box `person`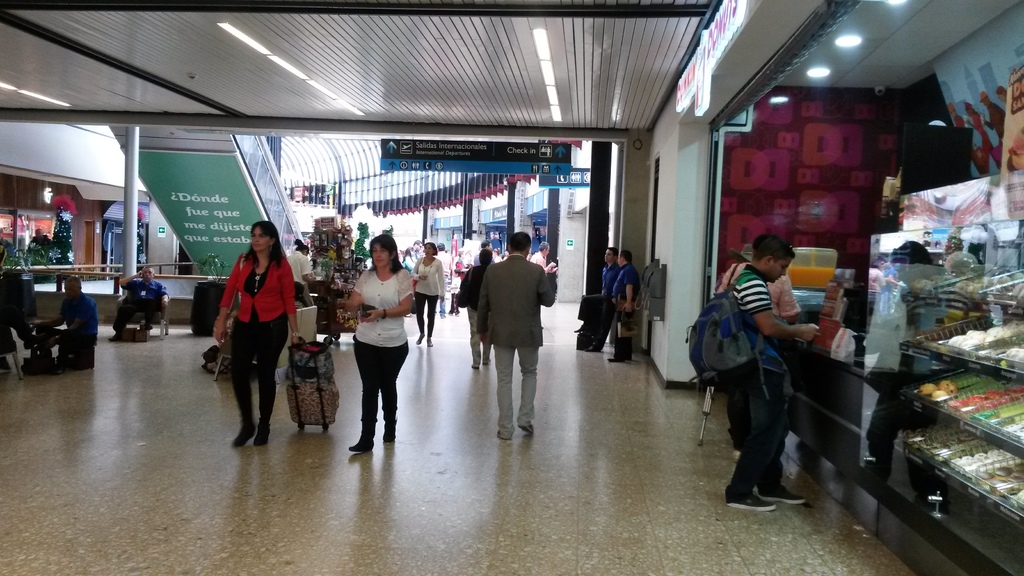
<region>723, 232, 829, 501</region>
